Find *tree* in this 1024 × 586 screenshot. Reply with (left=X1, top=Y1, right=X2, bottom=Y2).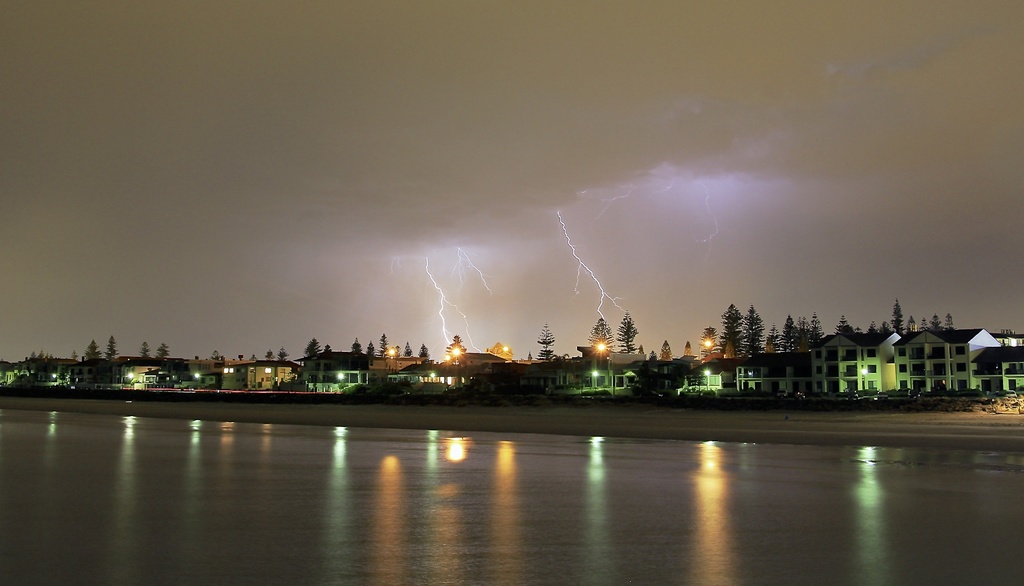
(left=103, top=335, right=119, bottom=362).
